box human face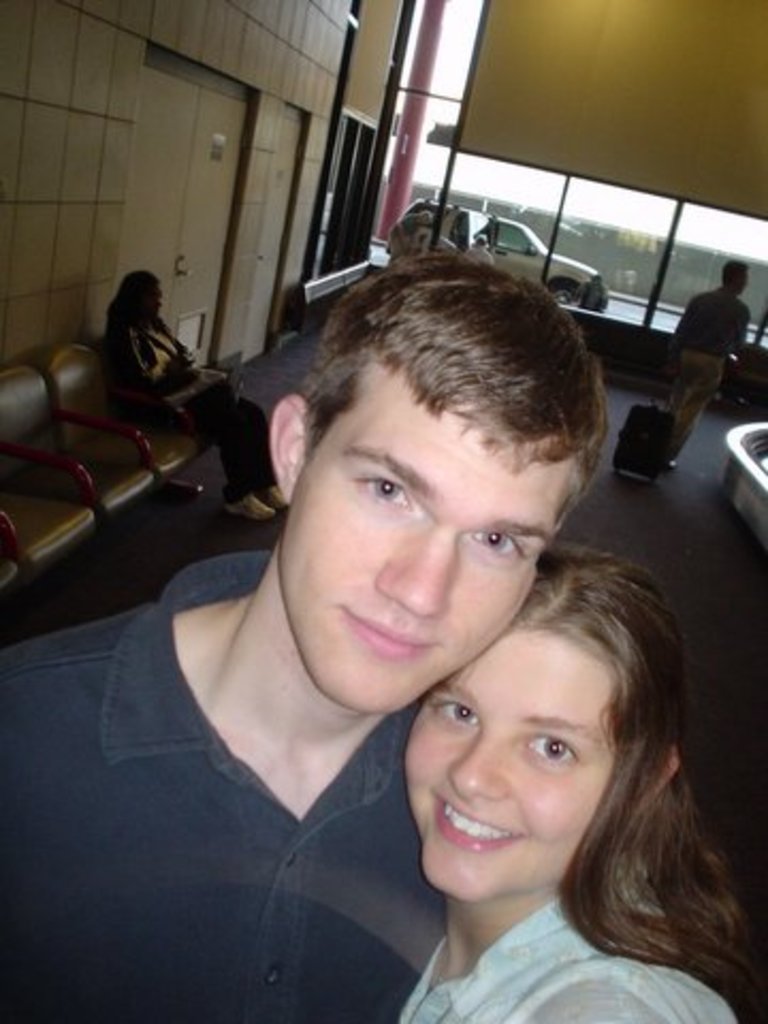
(x1=282, y1=367, x2=563, y2=715)
